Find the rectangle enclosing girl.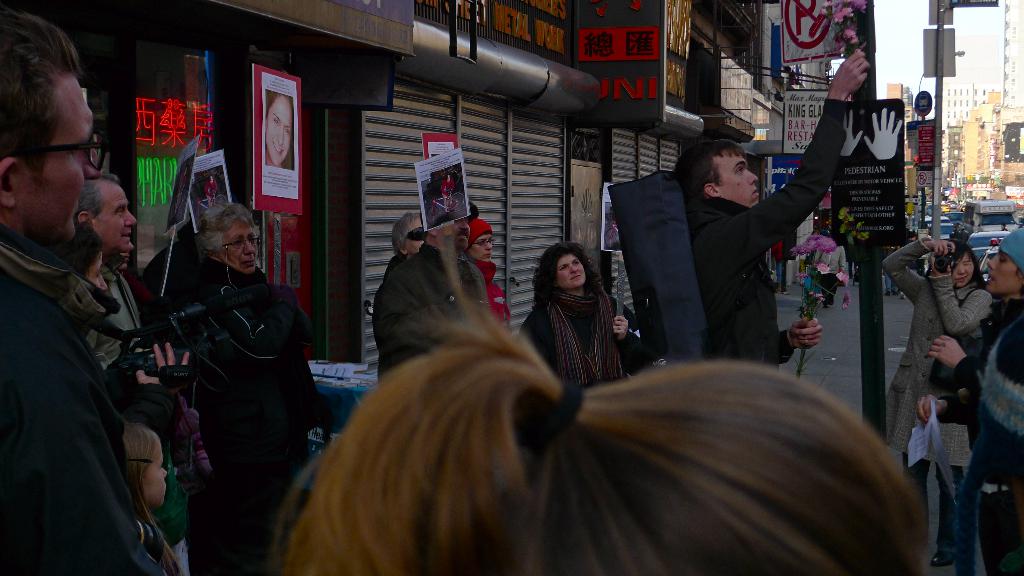
<region>66, 232, 204, 527</region>.
